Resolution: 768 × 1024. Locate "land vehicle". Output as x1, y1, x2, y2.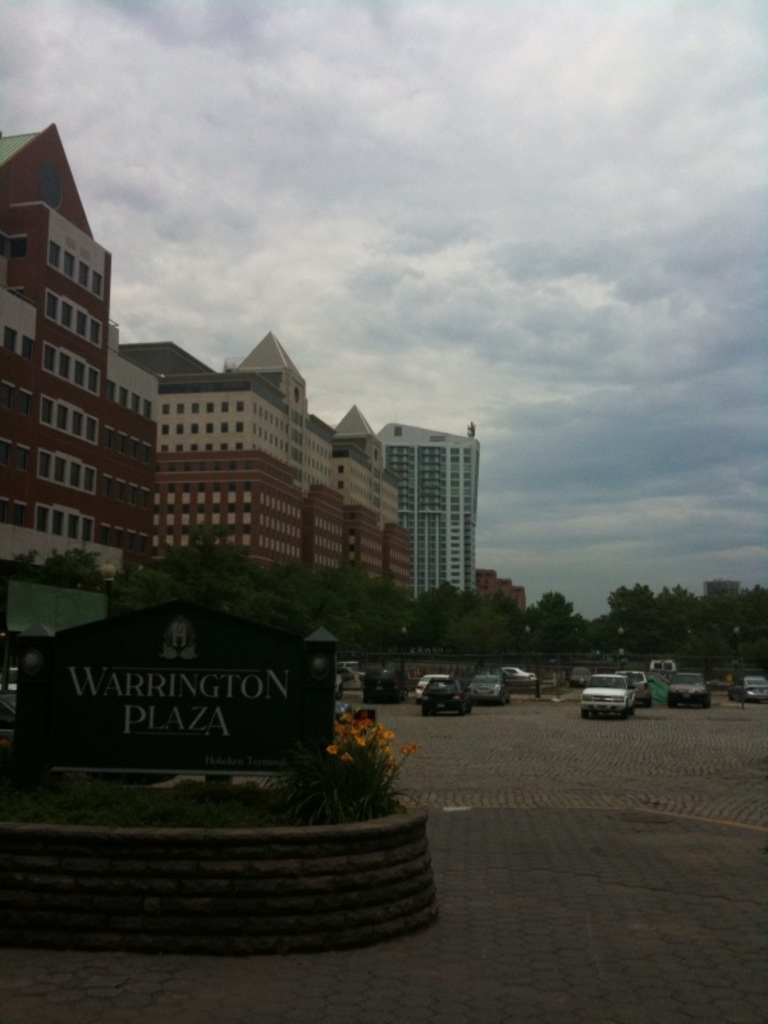
9, 666, 19, 691.
